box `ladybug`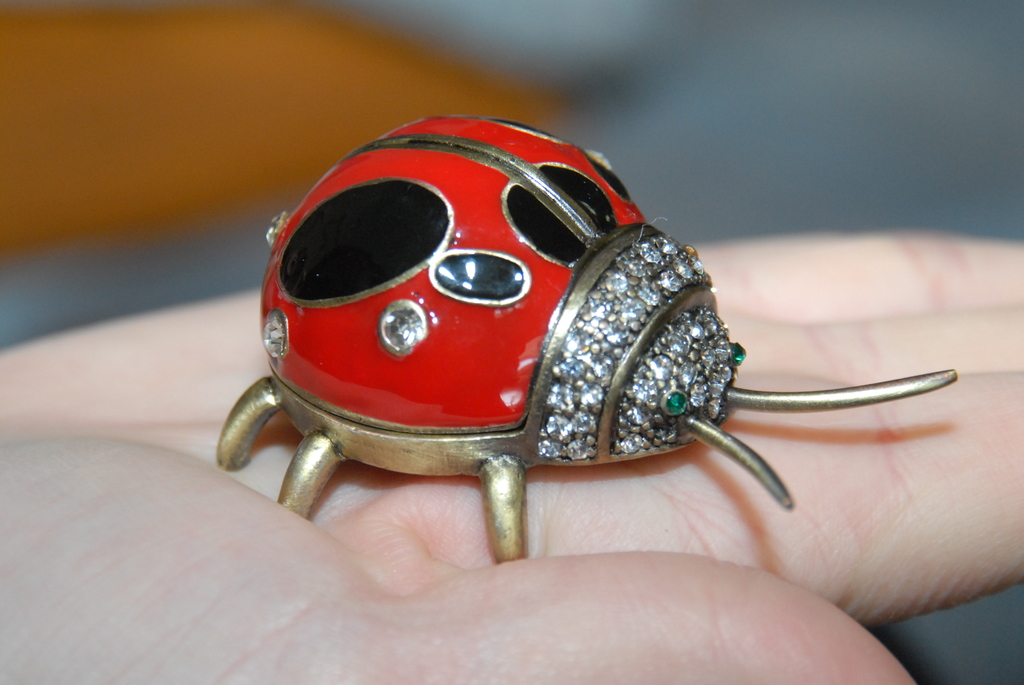
<region>215, 113, 957, 562</region>
